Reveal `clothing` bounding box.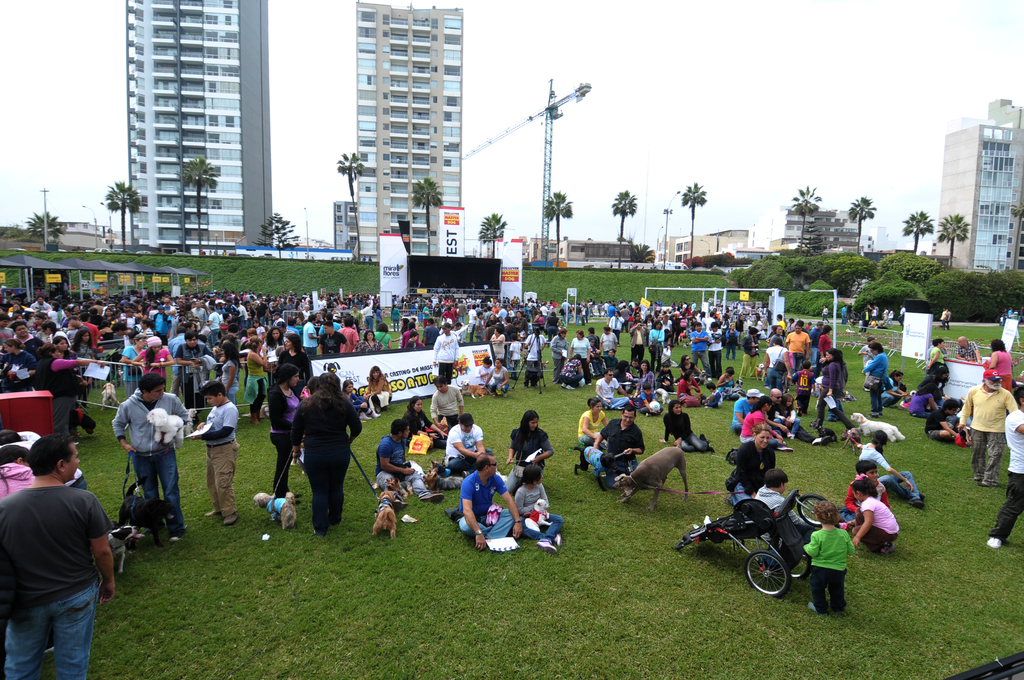
Revealed: crop(765, 345, 788, 391).
